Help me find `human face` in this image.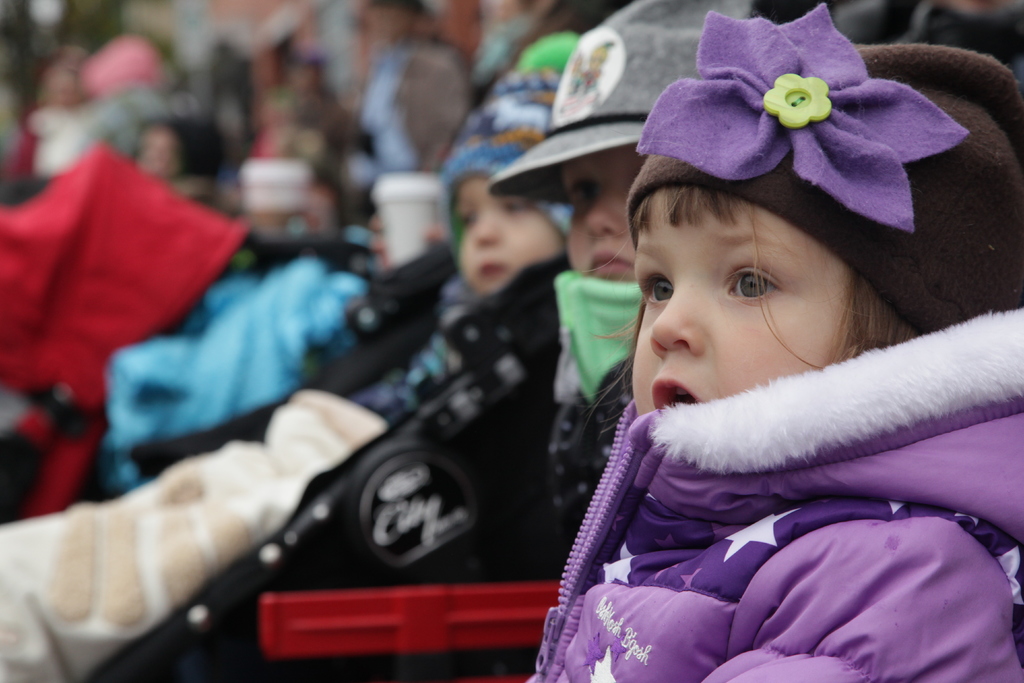
Found it: x1=556 y1=147 x2=644 y2=283.
